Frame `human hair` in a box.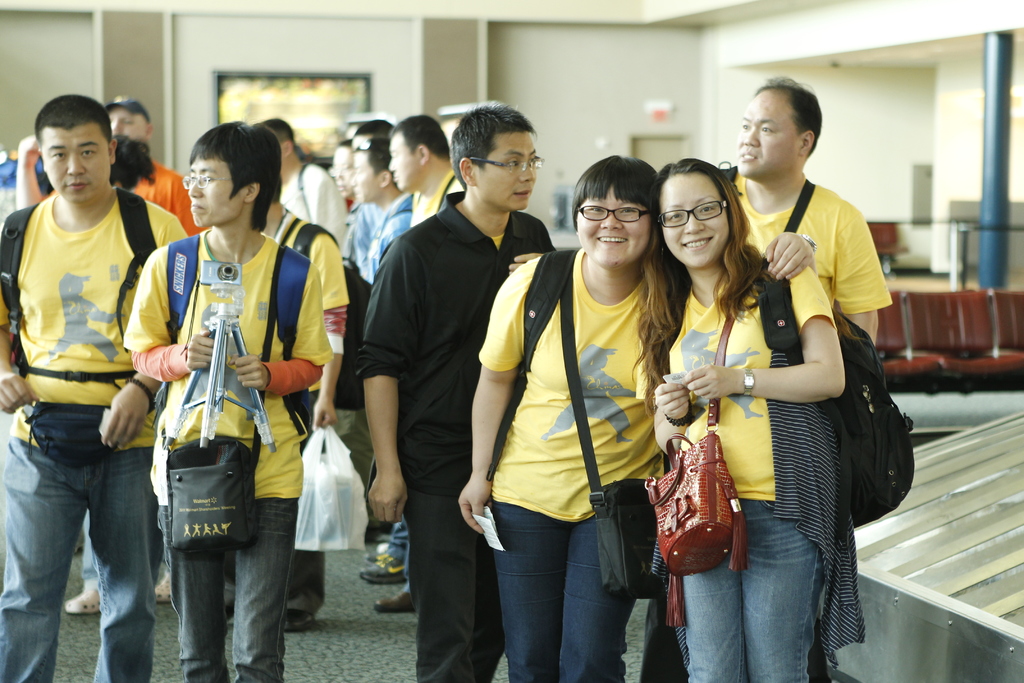
[x1=186, y1=120, x2=279, y2=235].
